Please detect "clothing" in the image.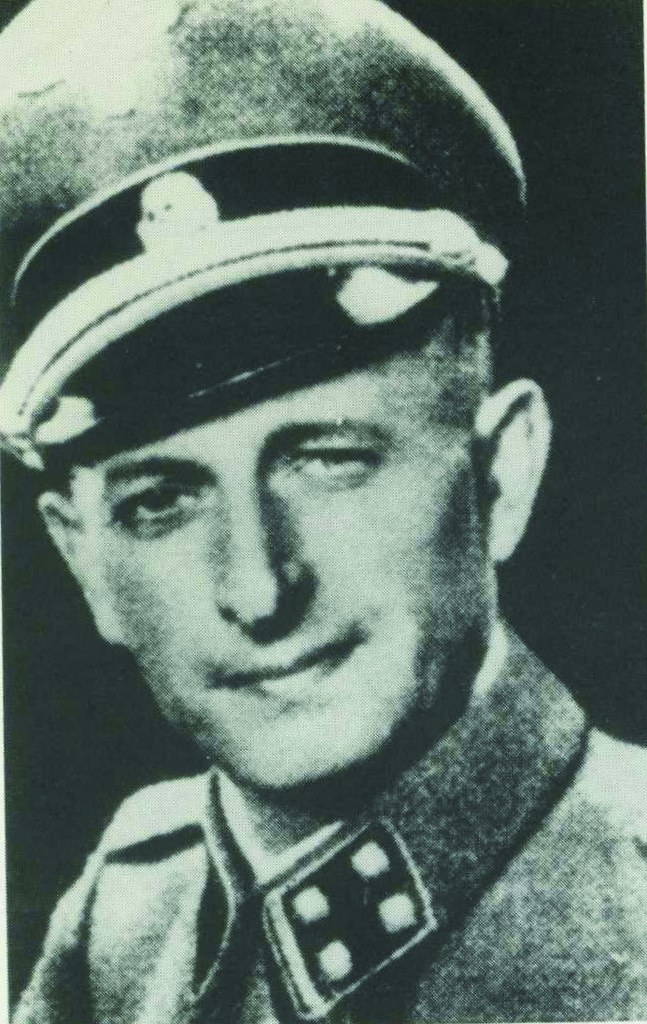
region(7, 623, 646, 1023).
